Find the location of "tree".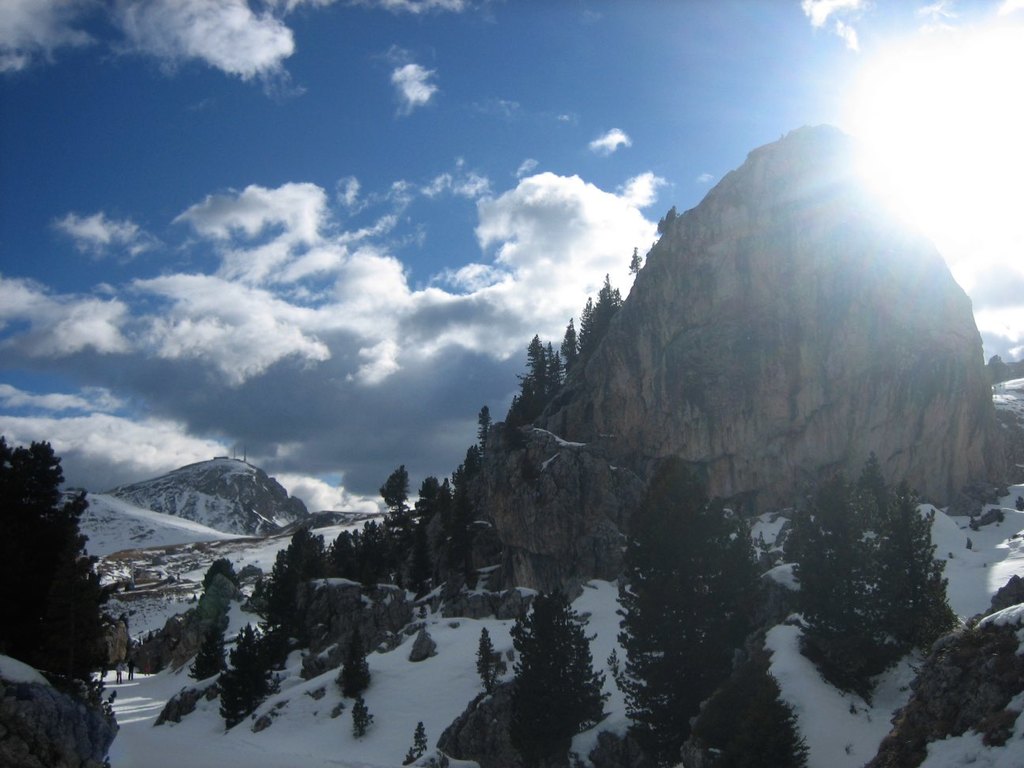
Location: <bbox>475, 625, 502, 696</bbox>.
